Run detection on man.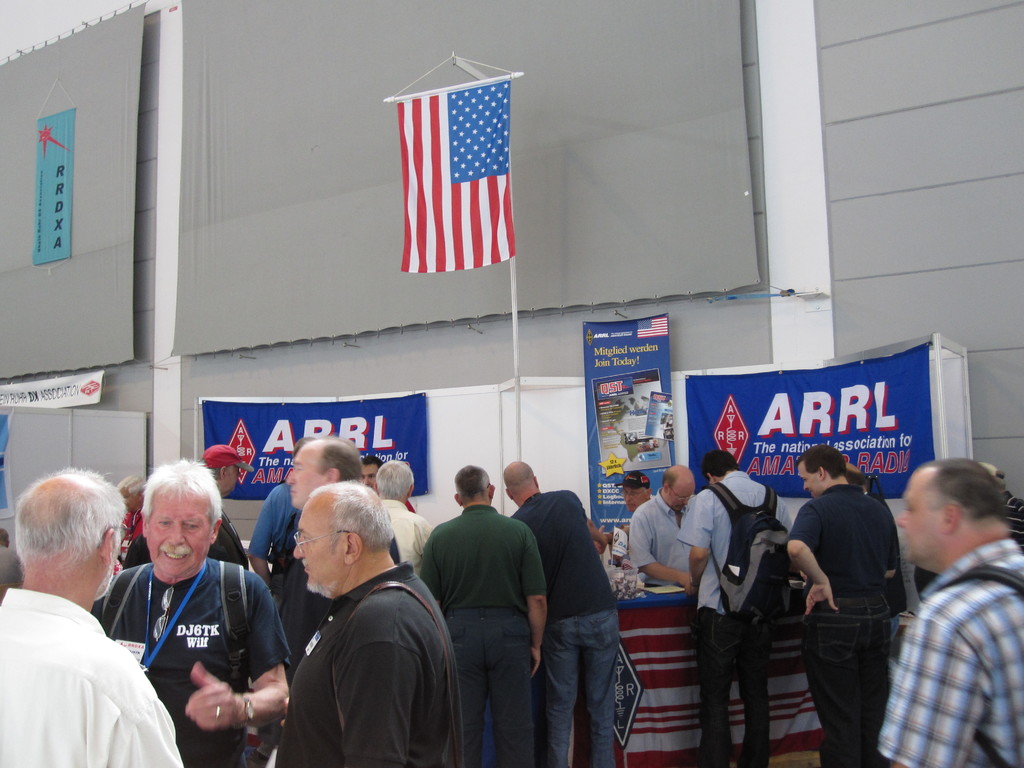
Result: locate(247, 472, 297, 584).
